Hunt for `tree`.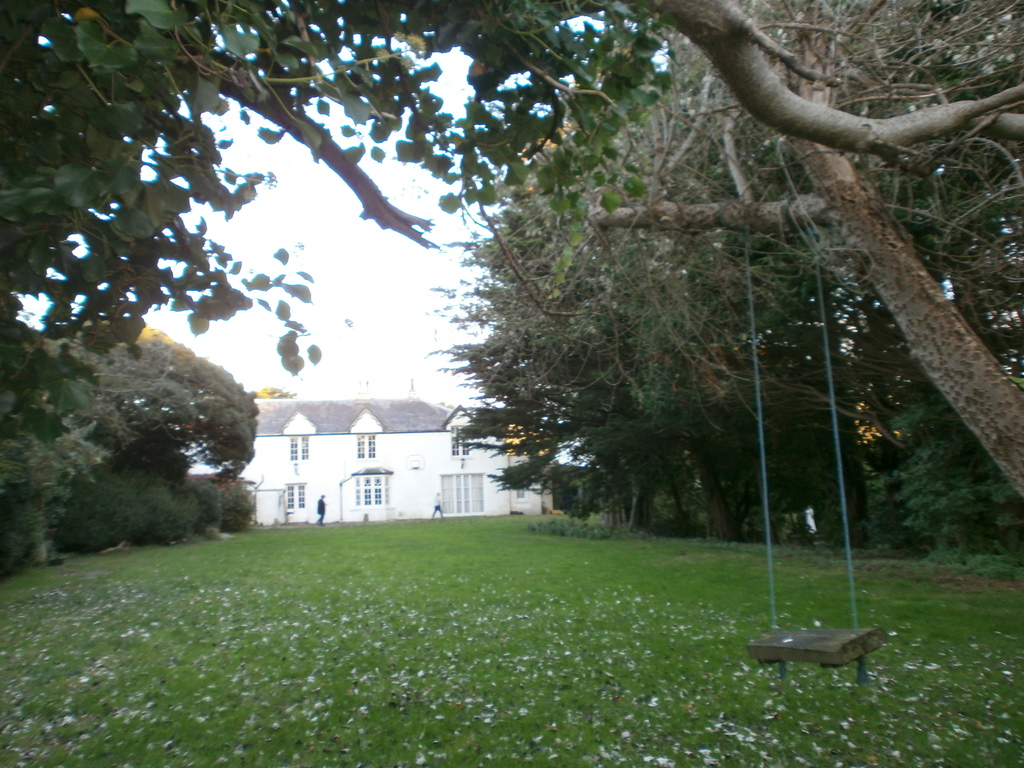
Hunted down at [left=221, top=479, right=261, bottom=541].
